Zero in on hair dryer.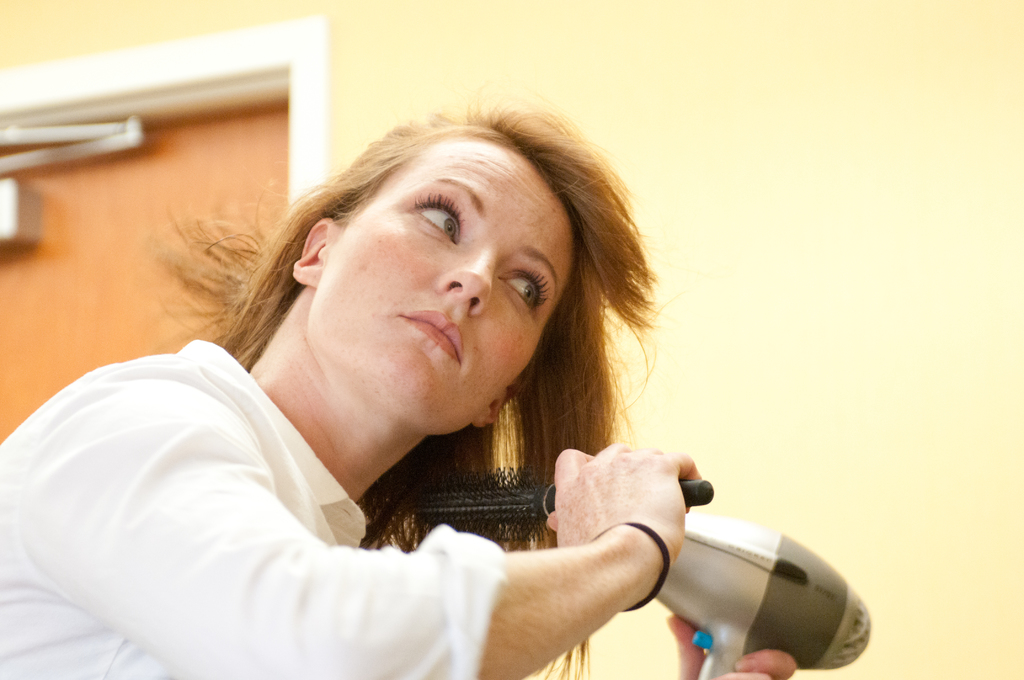
Zeroed in: [662, 500, 874, 679].
